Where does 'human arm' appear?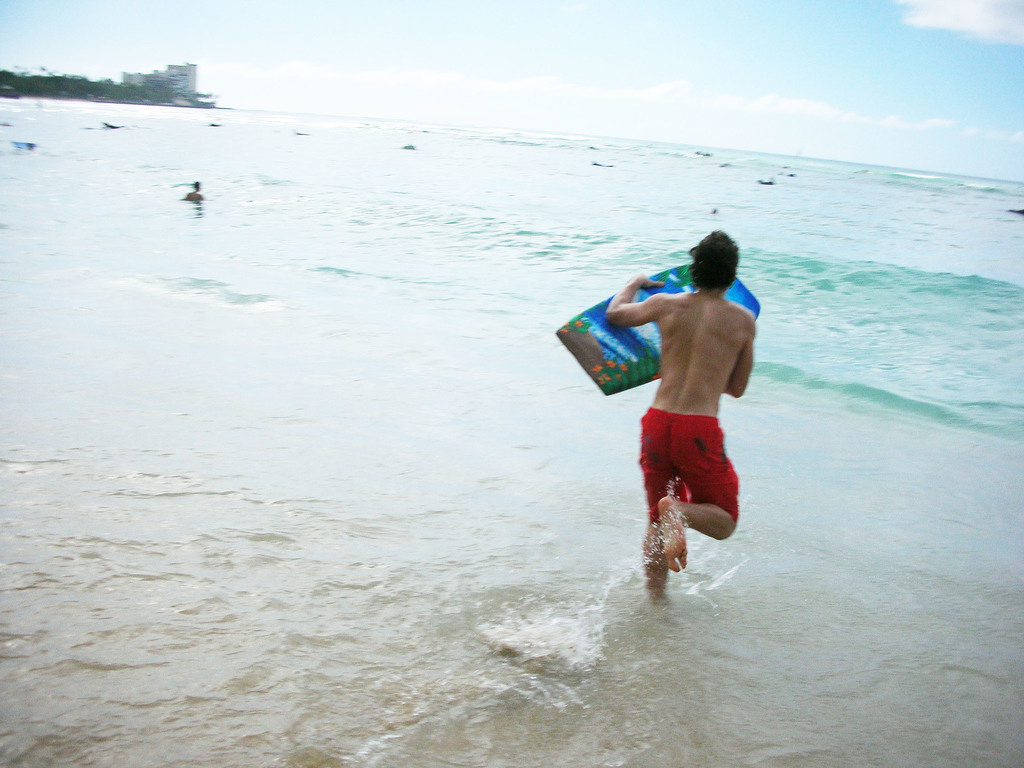
Appears at [x1=606, y1=277, x2=662, y2=326].
